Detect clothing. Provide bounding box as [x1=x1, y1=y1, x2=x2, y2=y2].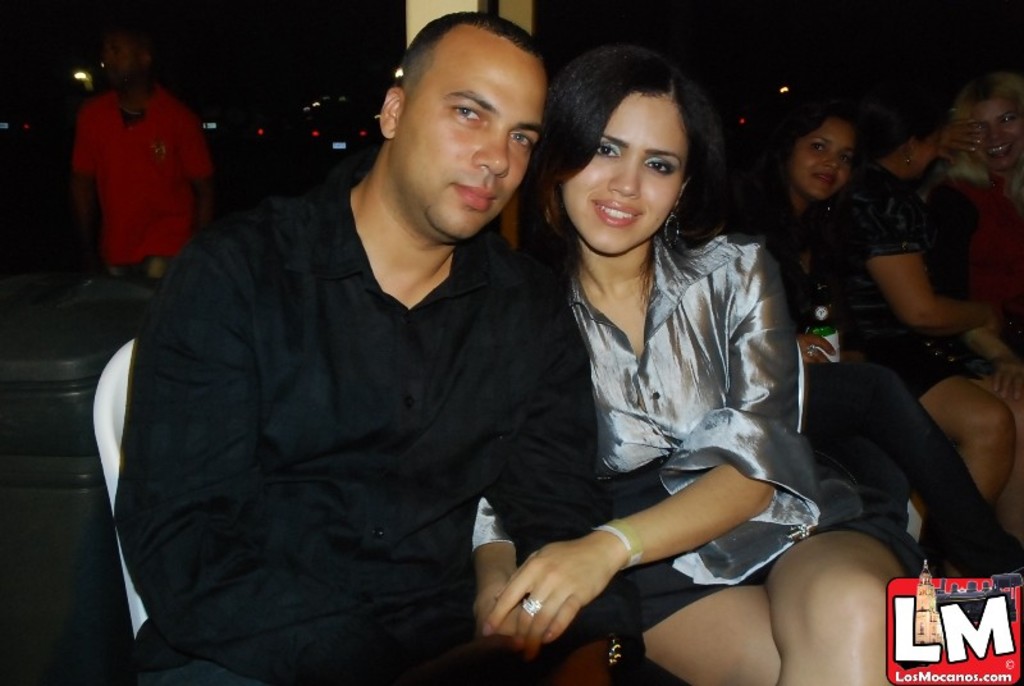
[x1=59, y1=52, x2=204, y2=267].
